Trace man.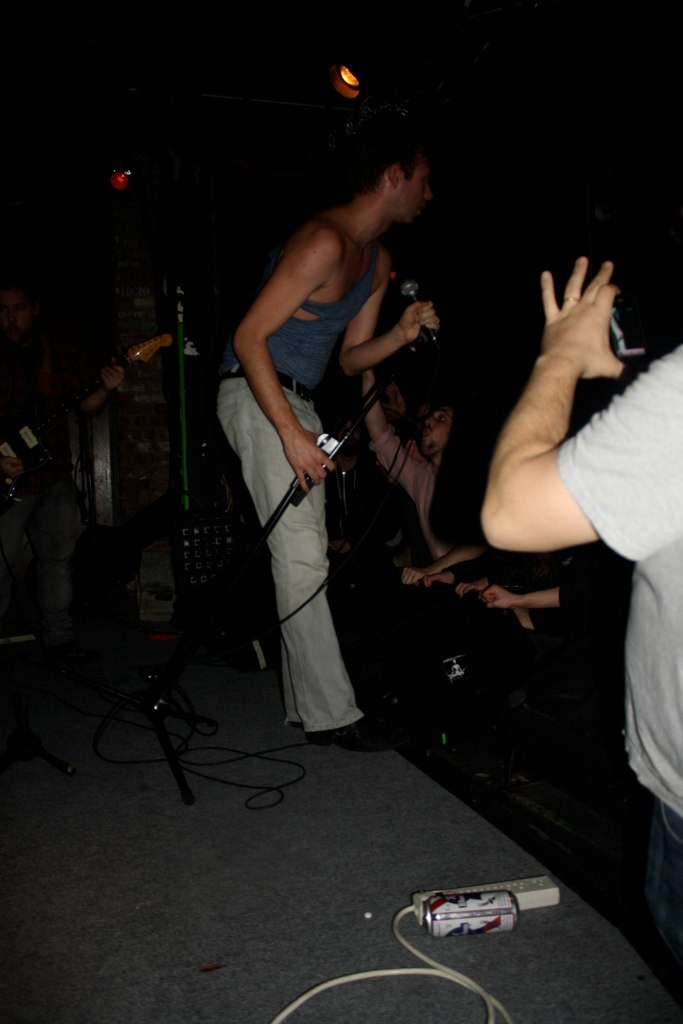
Traced to region(428, 534, 600, 692).
